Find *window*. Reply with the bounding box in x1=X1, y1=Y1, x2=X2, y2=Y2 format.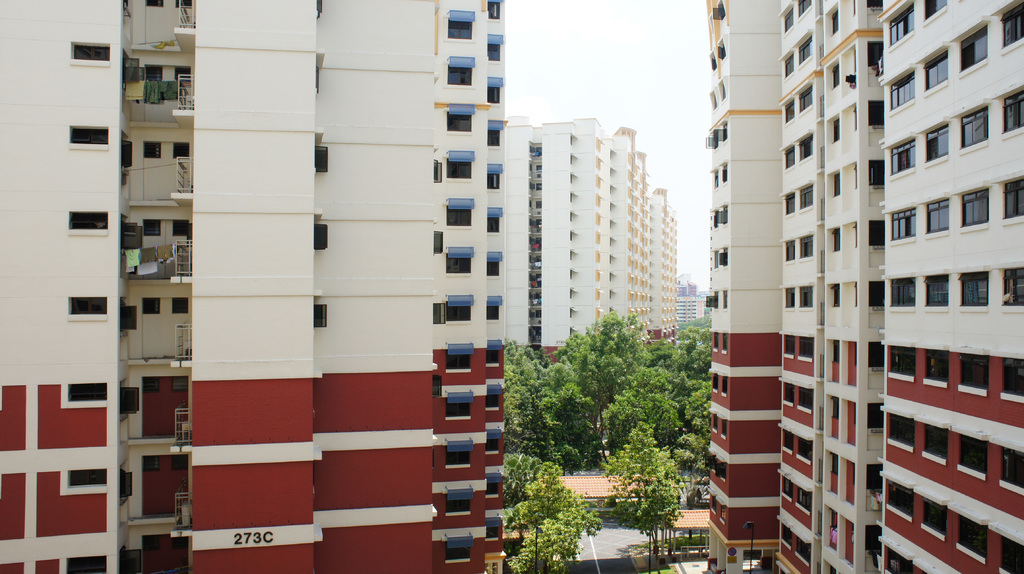
x1=68, y1=125, x2=107, y2=148.
